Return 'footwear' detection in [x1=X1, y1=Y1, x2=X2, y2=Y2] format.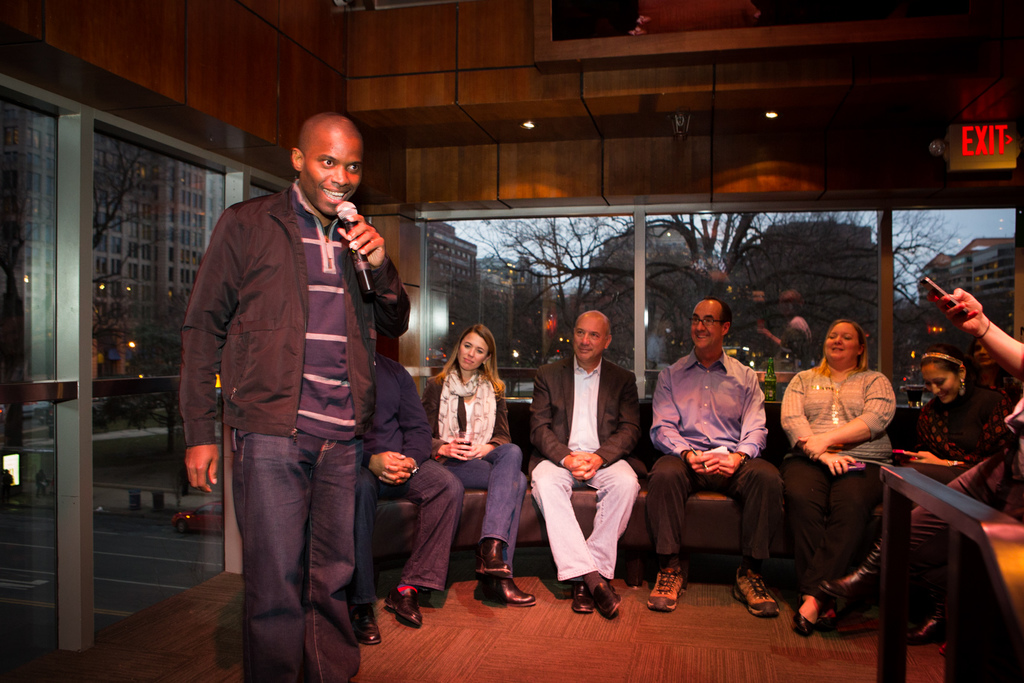
[x1=472, y1=567, x2=536, y2=606].
